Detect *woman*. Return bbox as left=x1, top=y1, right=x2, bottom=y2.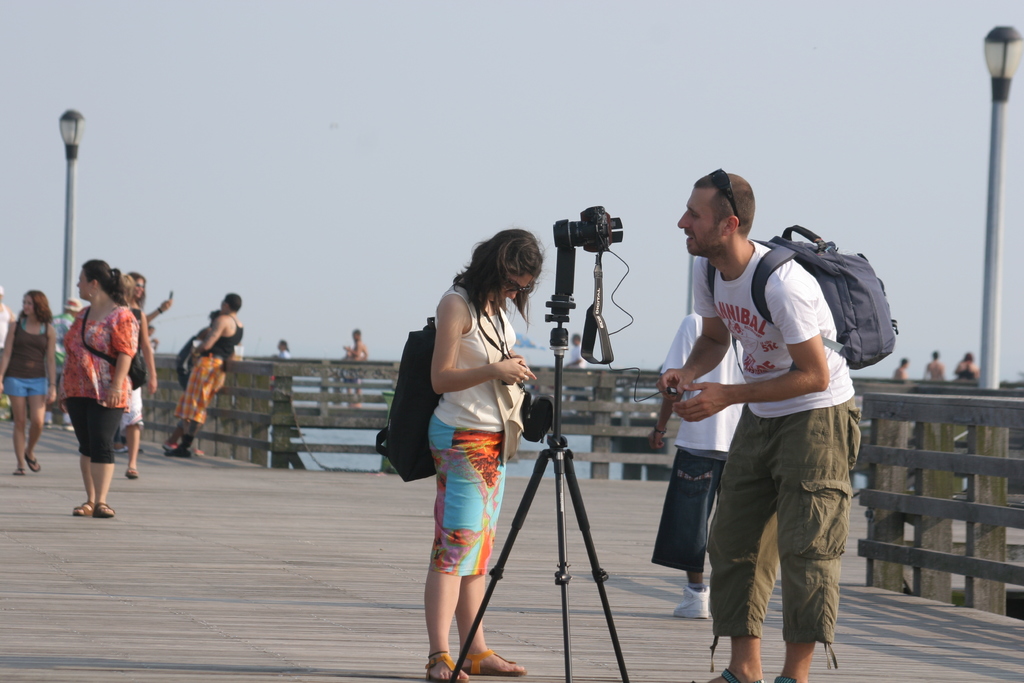
left=0, top=290, right=54, bottom=475.
